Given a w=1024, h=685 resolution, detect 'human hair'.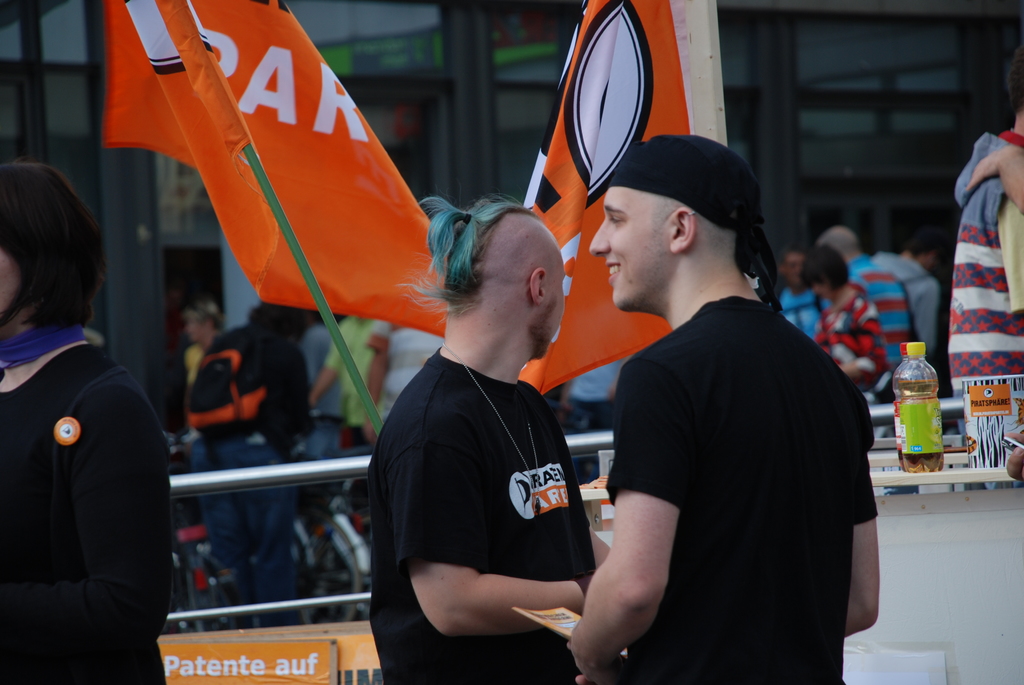
bbox(901, 226, 954, 262).
